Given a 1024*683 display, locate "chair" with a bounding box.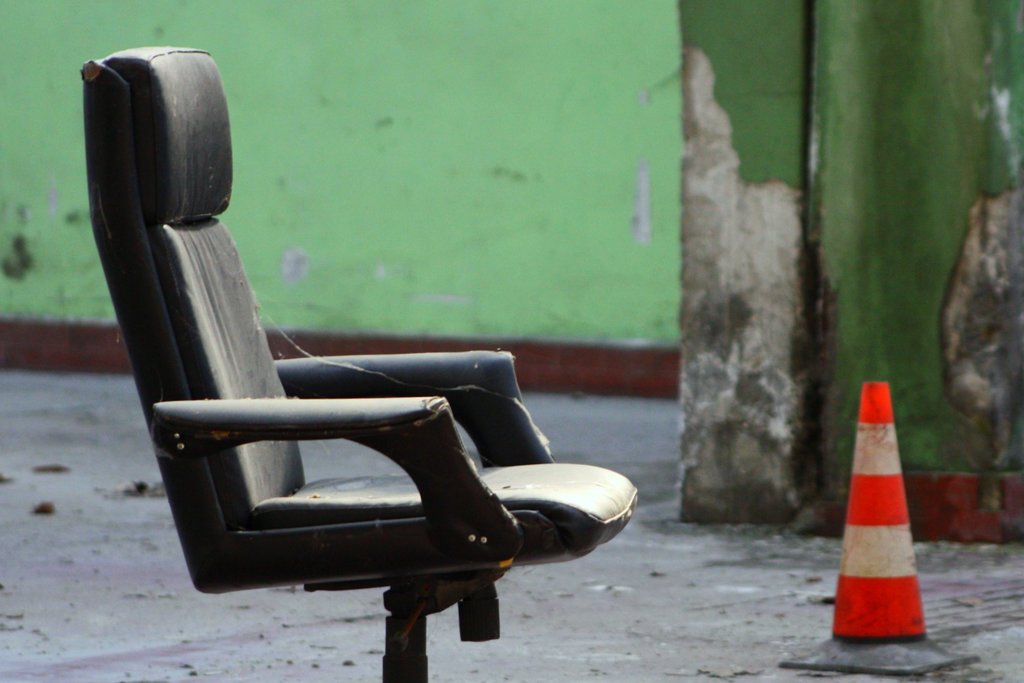
Located: detection(38, 58, 596, 675).
